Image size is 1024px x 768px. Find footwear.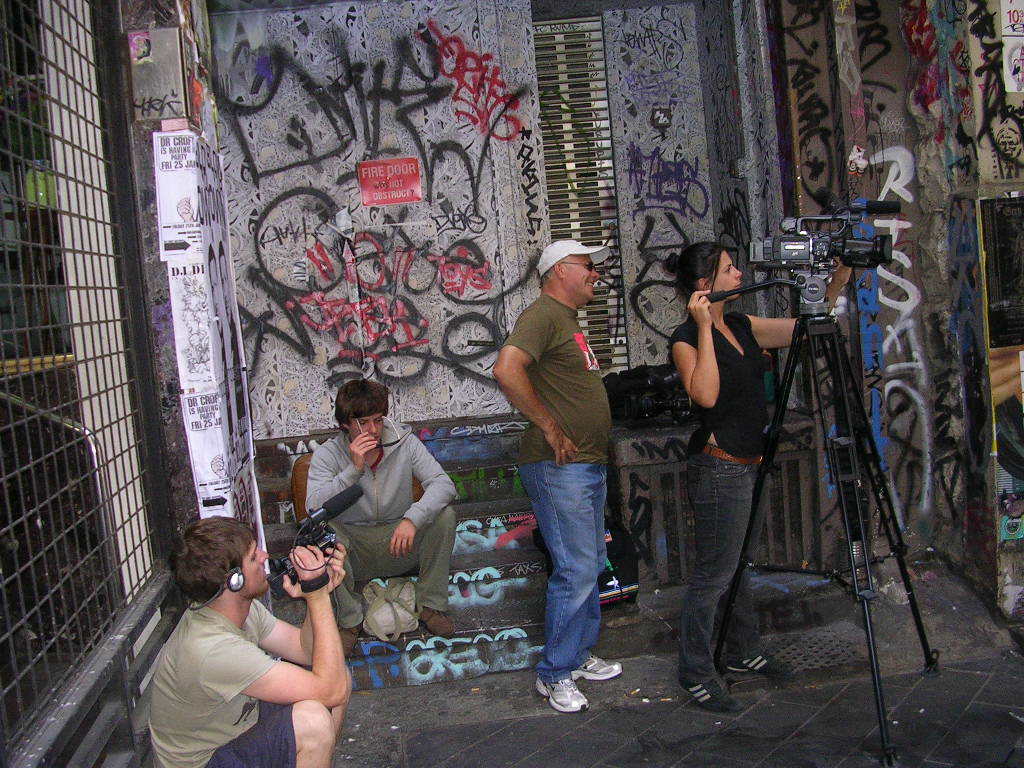
<box>530,664,591,714</box>.
